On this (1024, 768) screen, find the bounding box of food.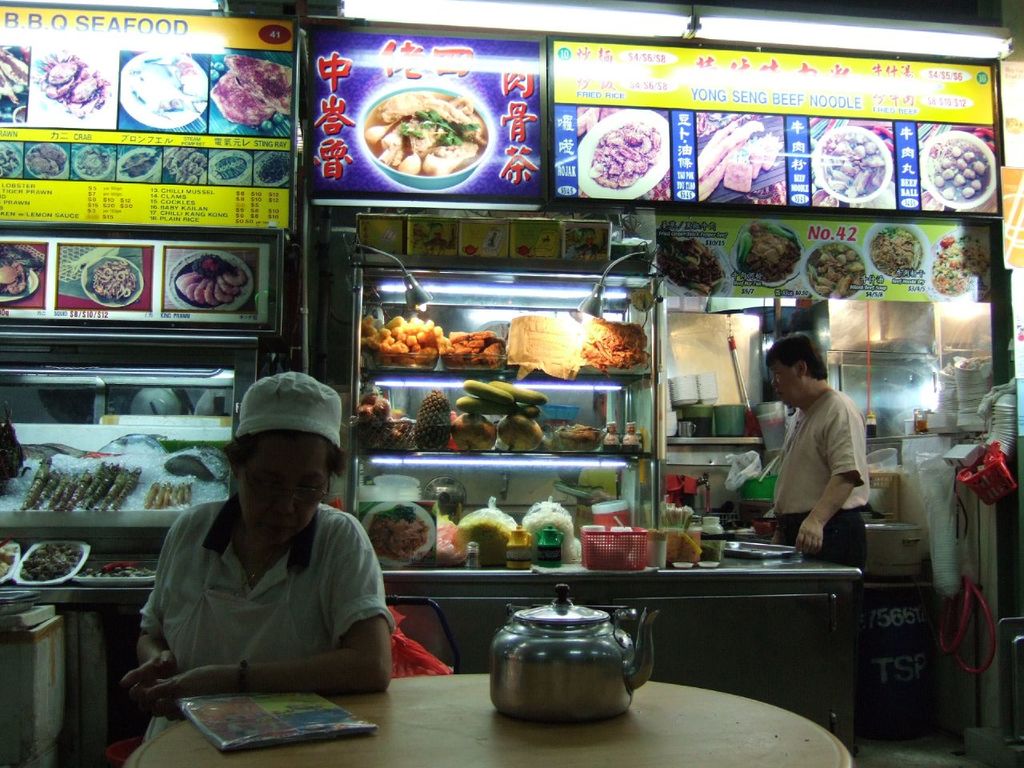
Bounding box: (76,550,162,584).
